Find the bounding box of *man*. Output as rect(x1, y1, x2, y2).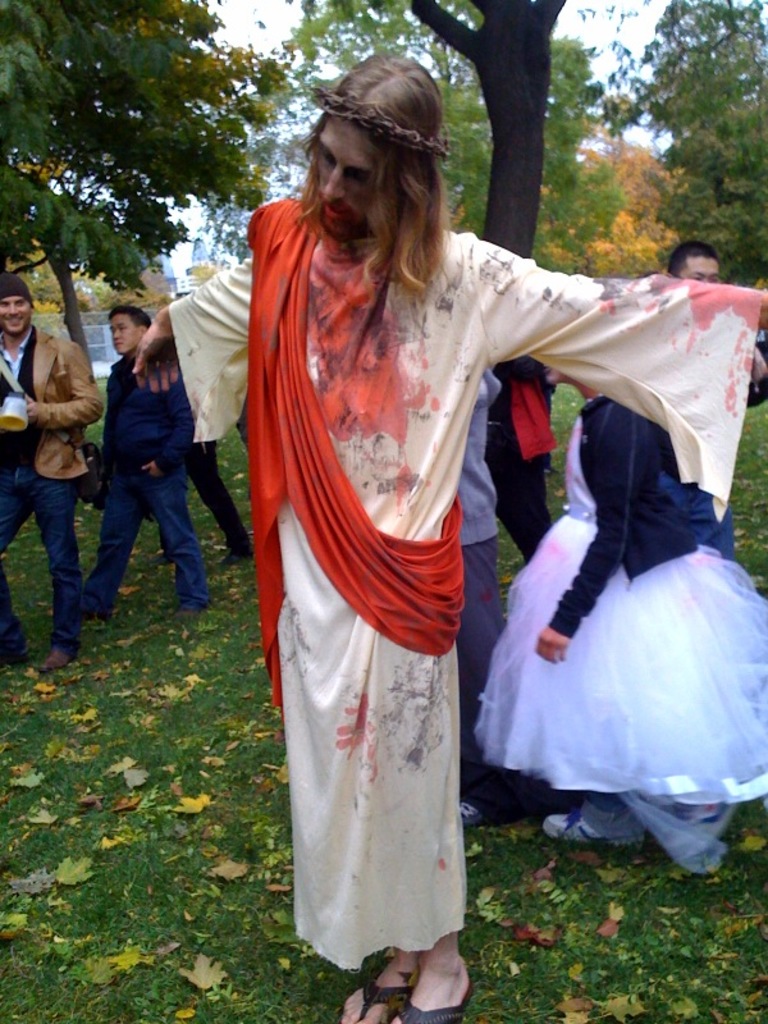
rect(0, 275, 109, 671).
